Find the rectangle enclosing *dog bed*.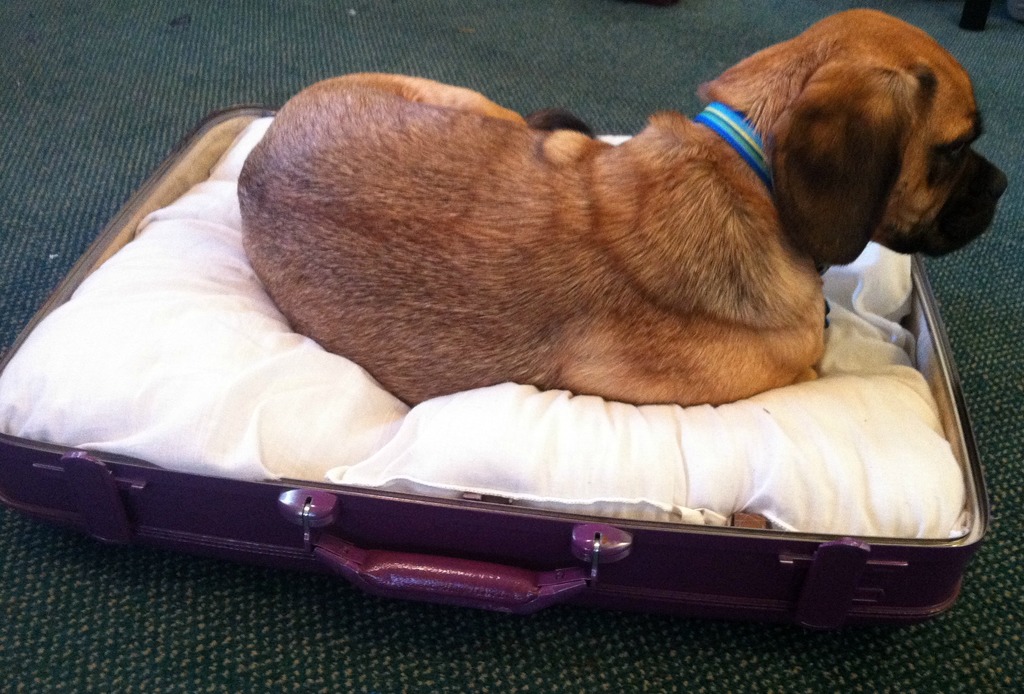
0 115 965 538.
